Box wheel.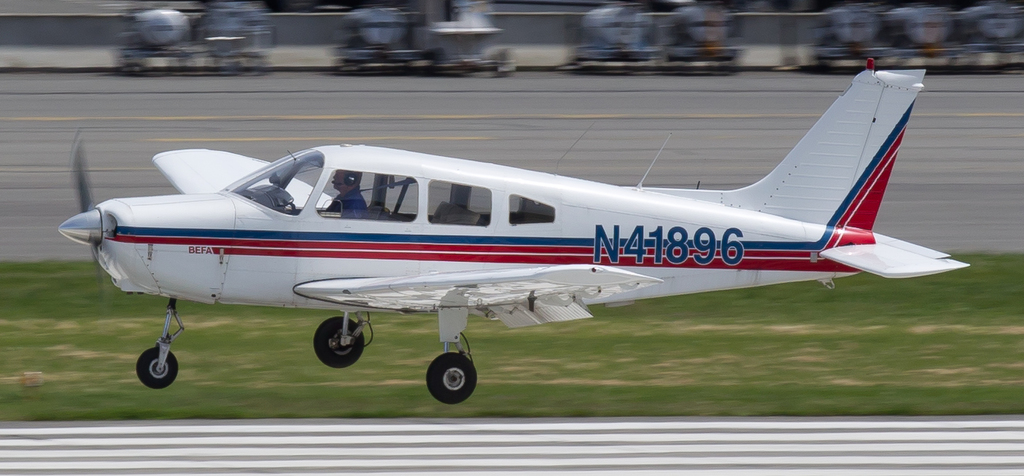
<bbox>415, 343, 477, 397</bbox>.
